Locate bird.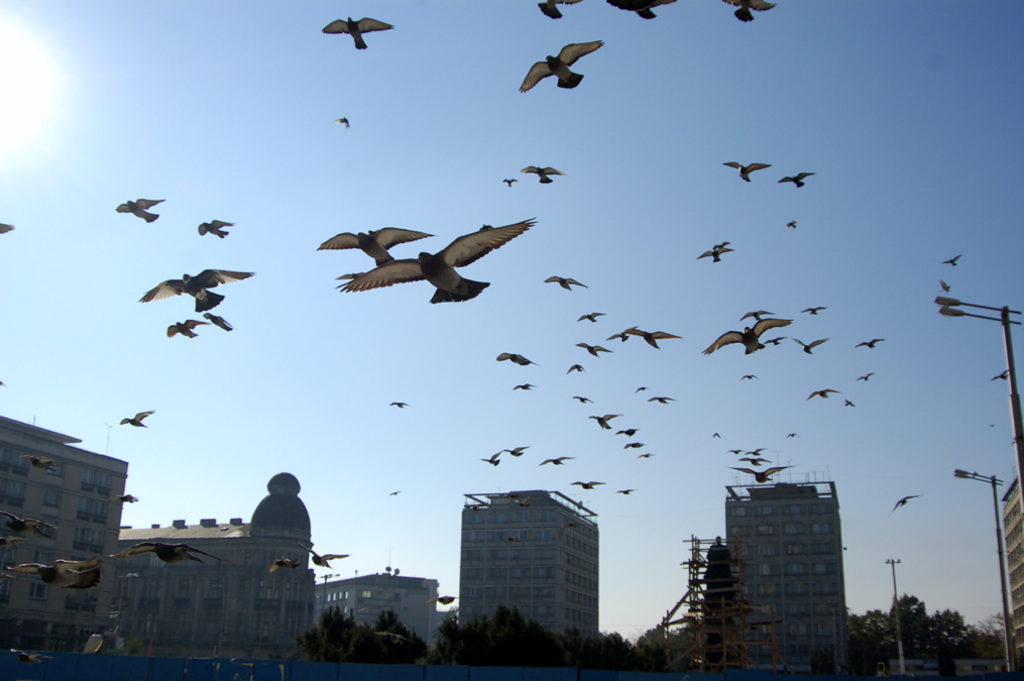
Bounding box: detection(616, 436, 647, 452).
